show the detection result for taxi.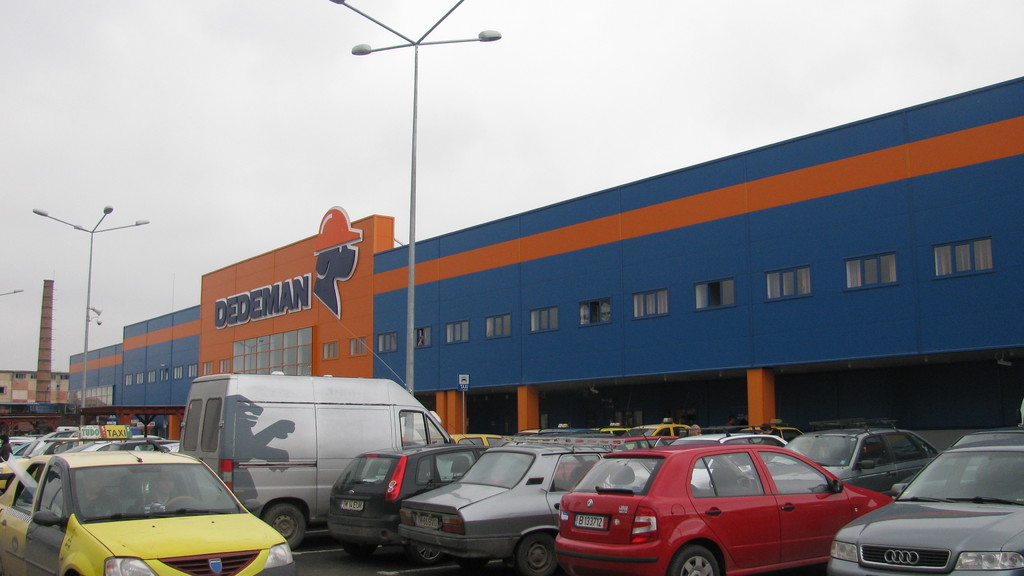
[left=738, top=419, right=799, bottom=444].
